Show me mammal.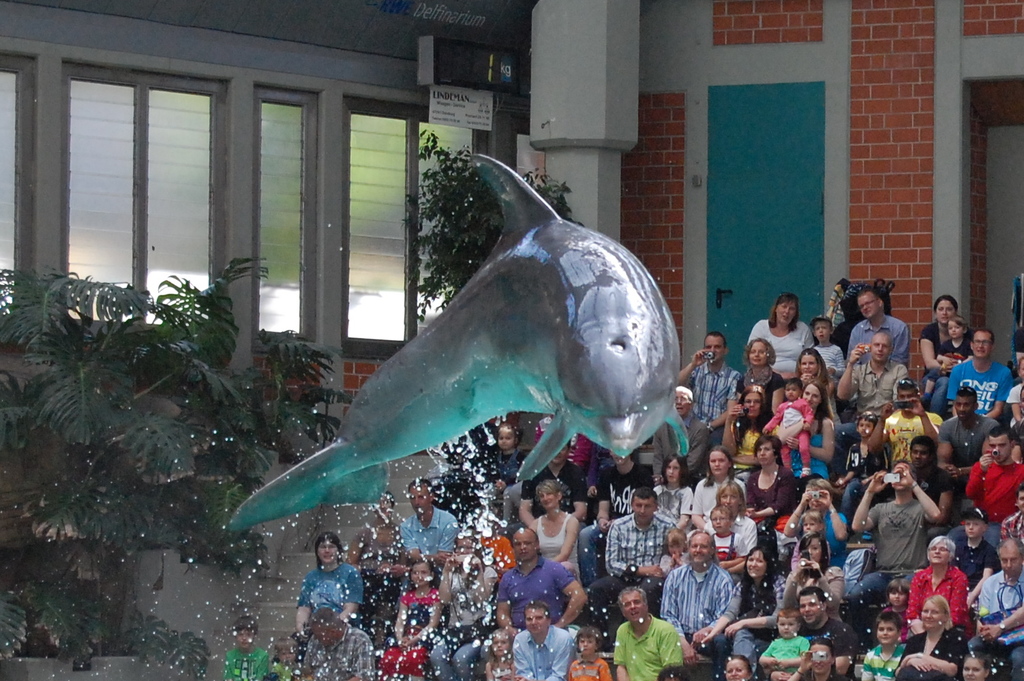
mammal is here: 534:473:581:573.
